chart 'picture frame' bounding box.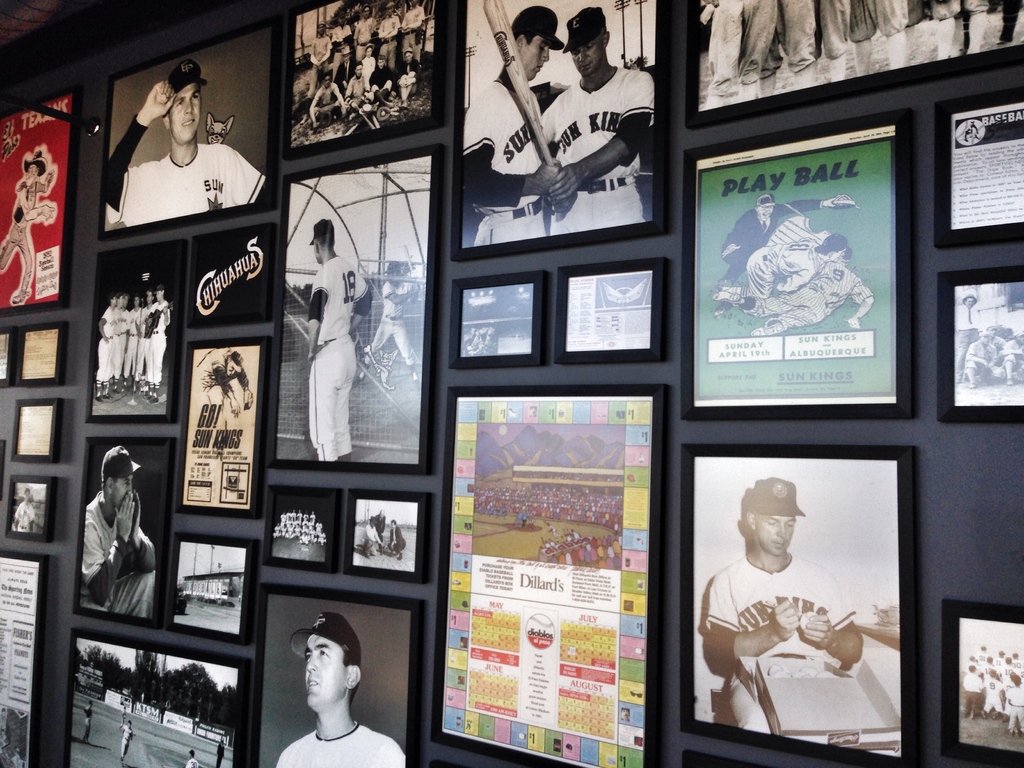
Charted: (x1=684, y1=0, x2=1023, y2=129).
